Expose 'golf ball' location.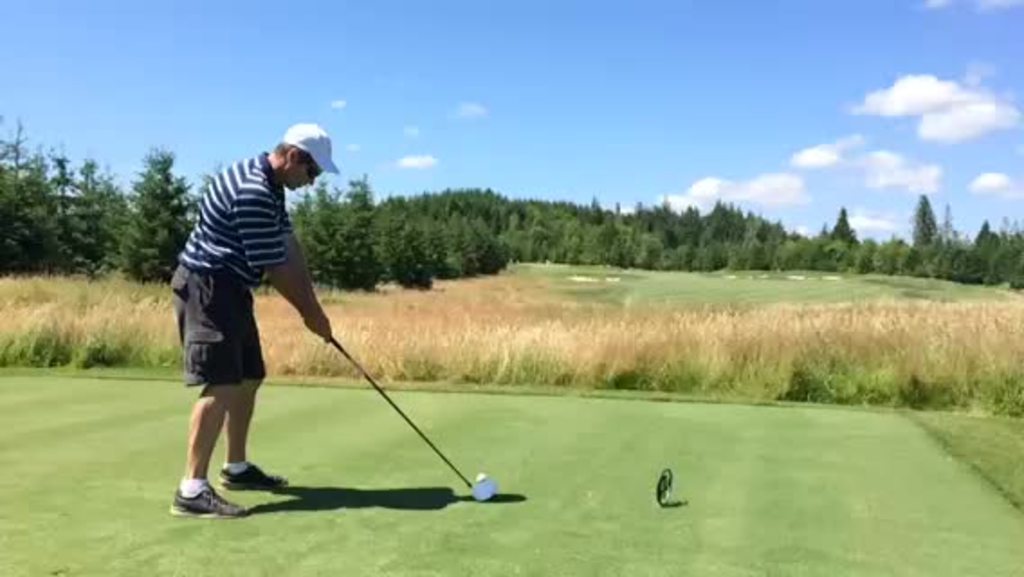
Exposed at [471,471,496,489].
